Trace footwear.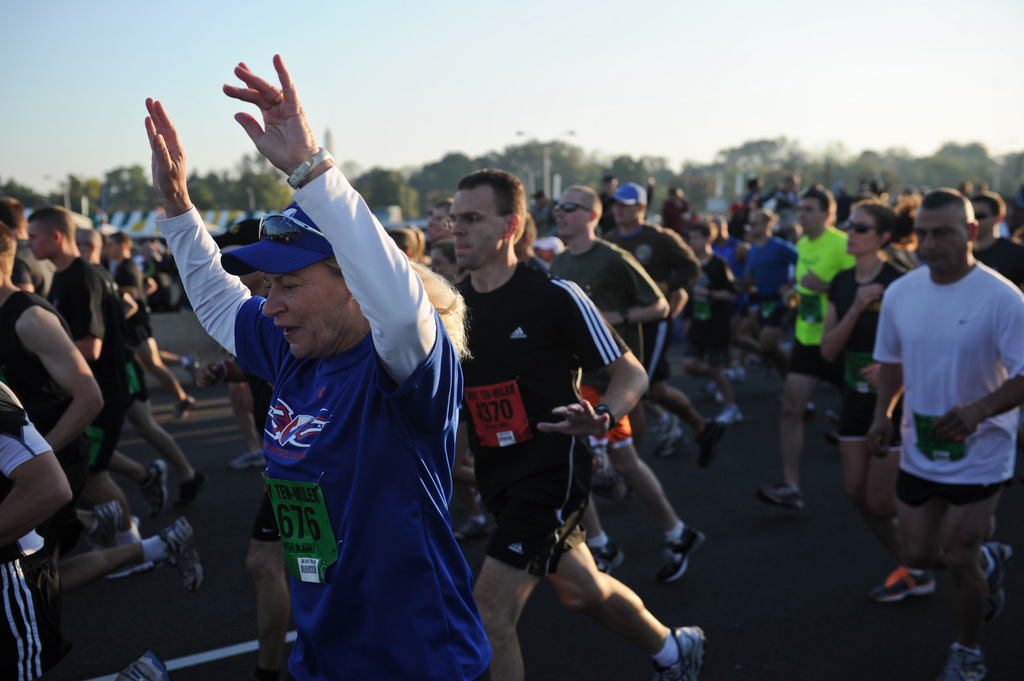
Traced to left=757, top=478, right=804, bottom=507.
